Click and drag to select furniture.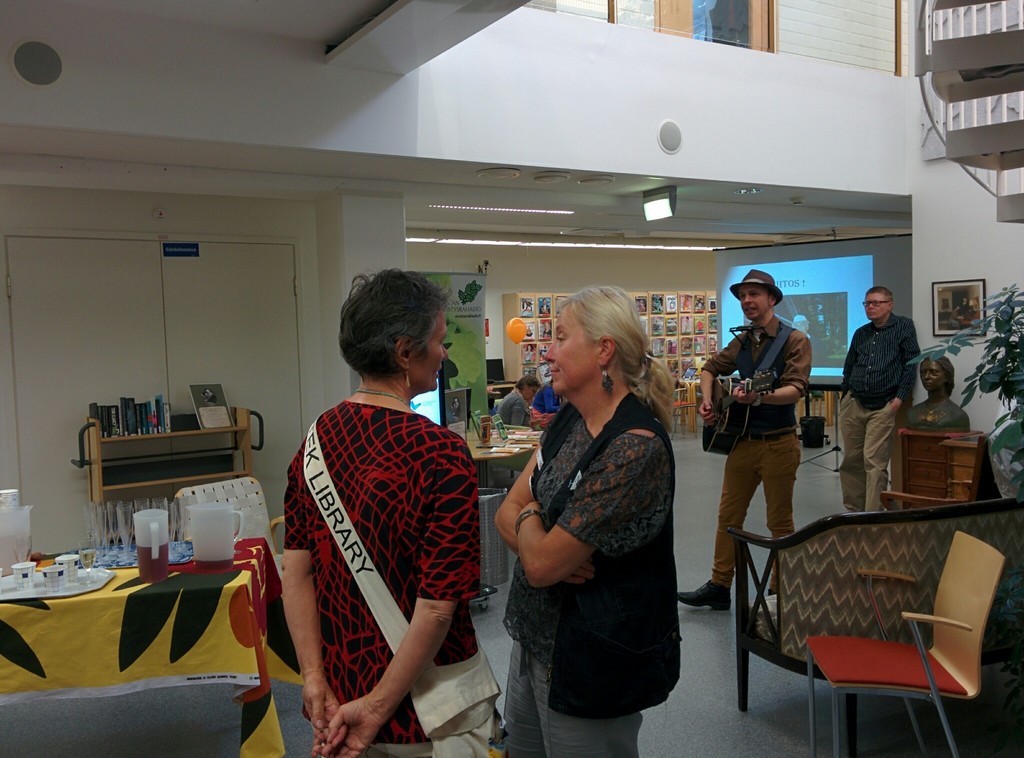
Selection: region(501, 290, 715, 382).
